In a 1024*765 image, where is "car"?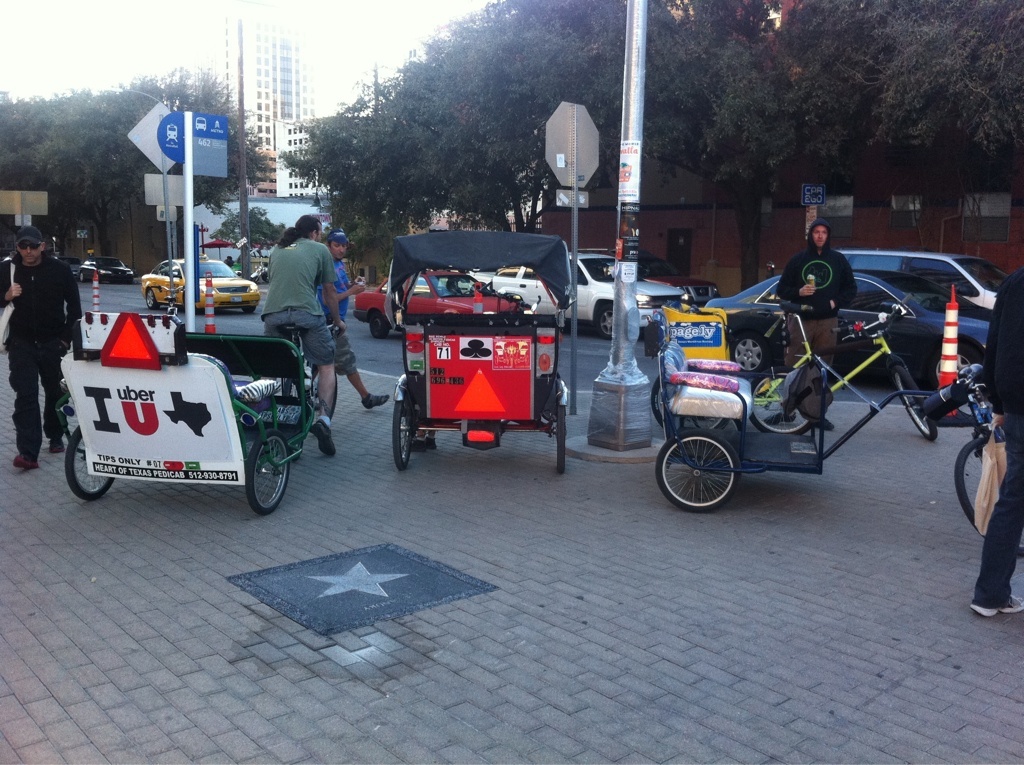
512/252/696/336.
